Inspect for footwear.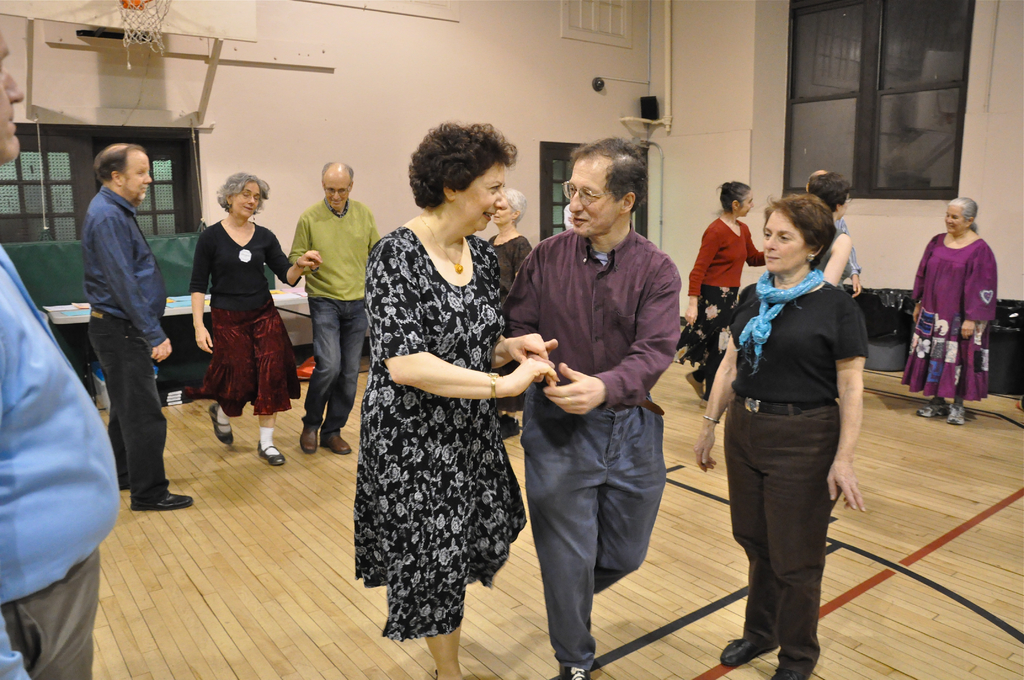
Inspection: box(559, 663, 594, 679).
